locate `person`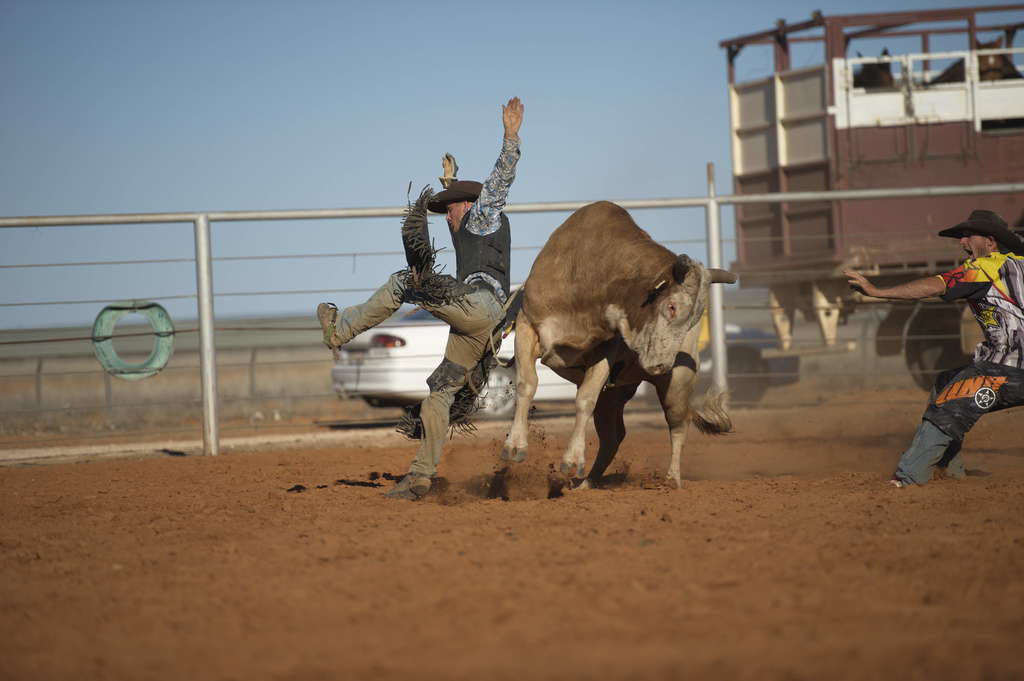
BBox(842, 214, 1023, 482)
